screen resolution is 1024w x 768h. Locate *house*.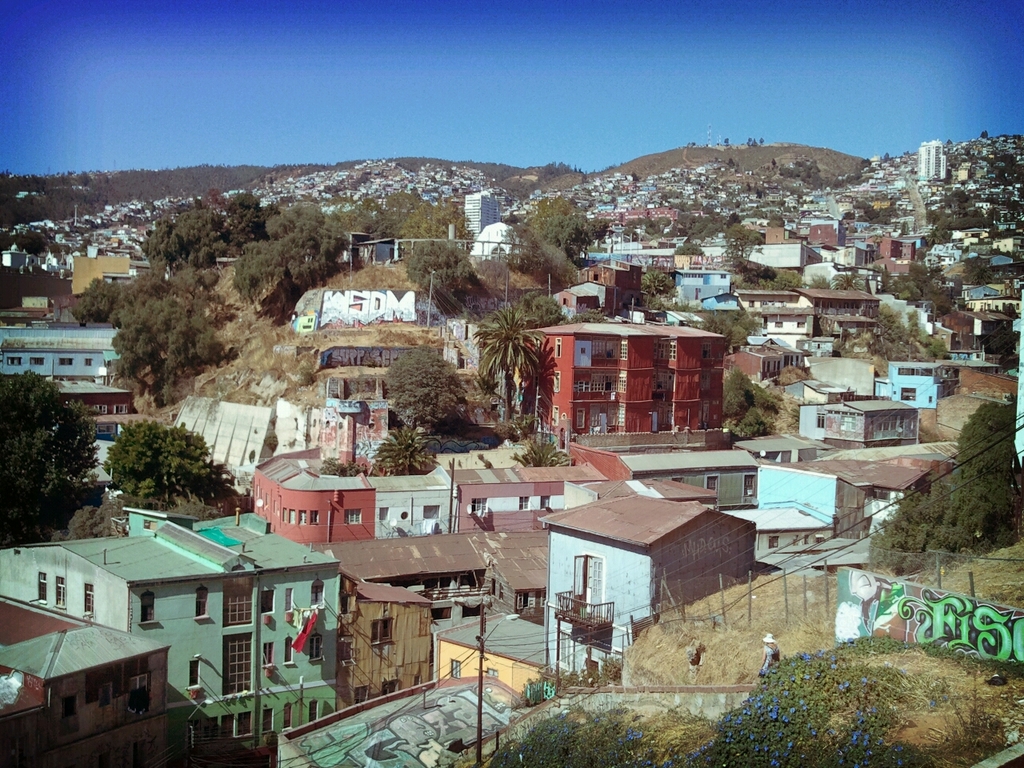
[left=793, top=290, right=886, bottom=348].
